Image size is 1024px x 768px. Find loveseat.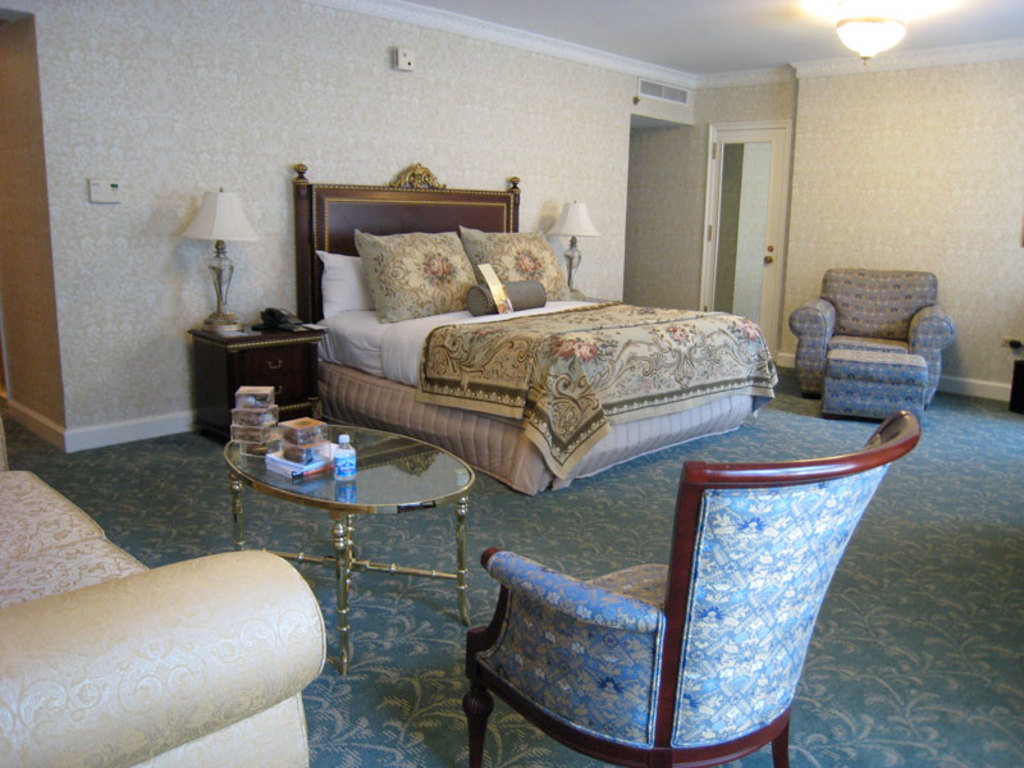
<box>0,411,328,767</box>.
